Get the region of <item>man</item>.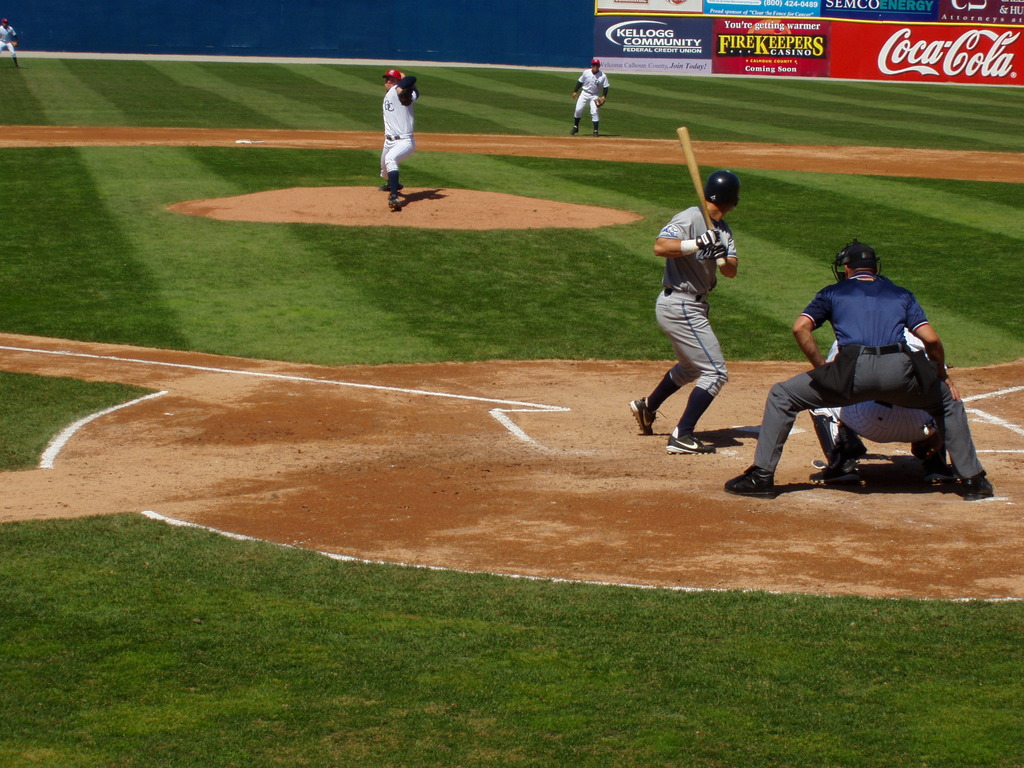
570,54,610,140.
